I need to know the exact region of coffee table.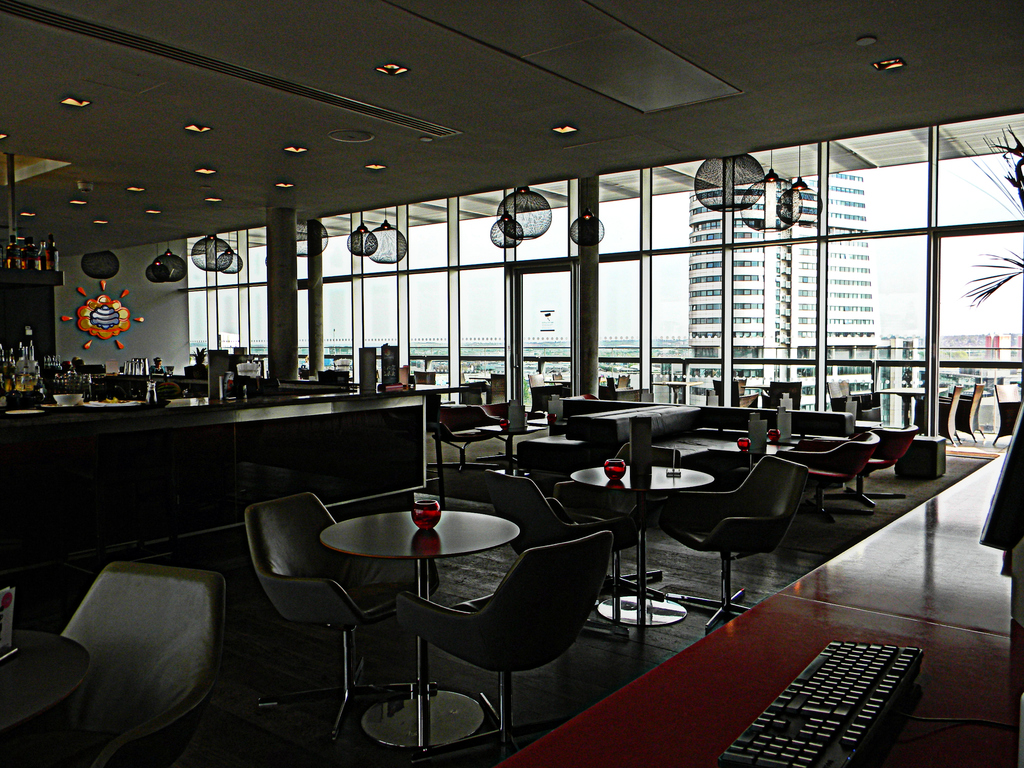
Region: bbox(289, 506, 550, 655).
